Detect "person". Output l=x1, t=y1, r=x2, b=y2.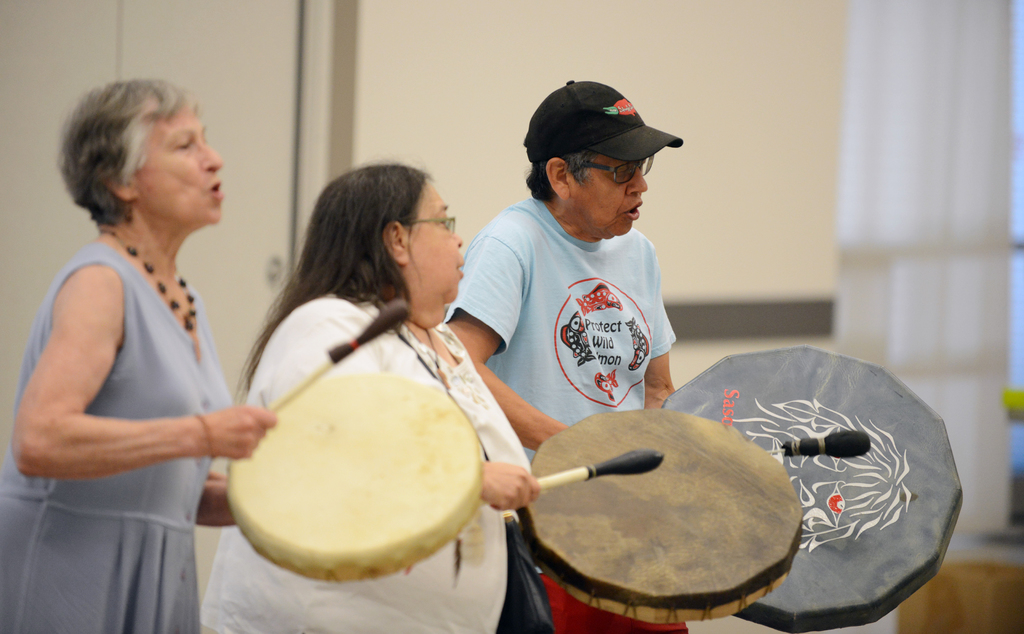
l=199, t=162, r=536, b=633.
